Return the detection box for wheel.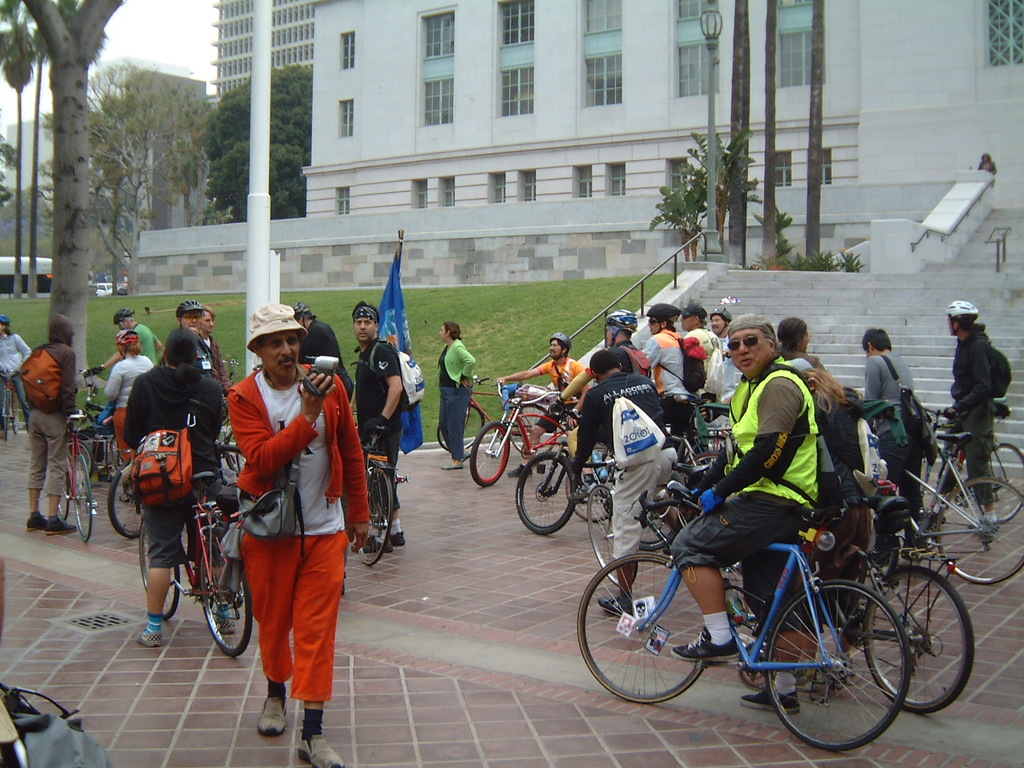
{"x1": 354, "y1": 468, "x2": 394, "y2": 564}.
